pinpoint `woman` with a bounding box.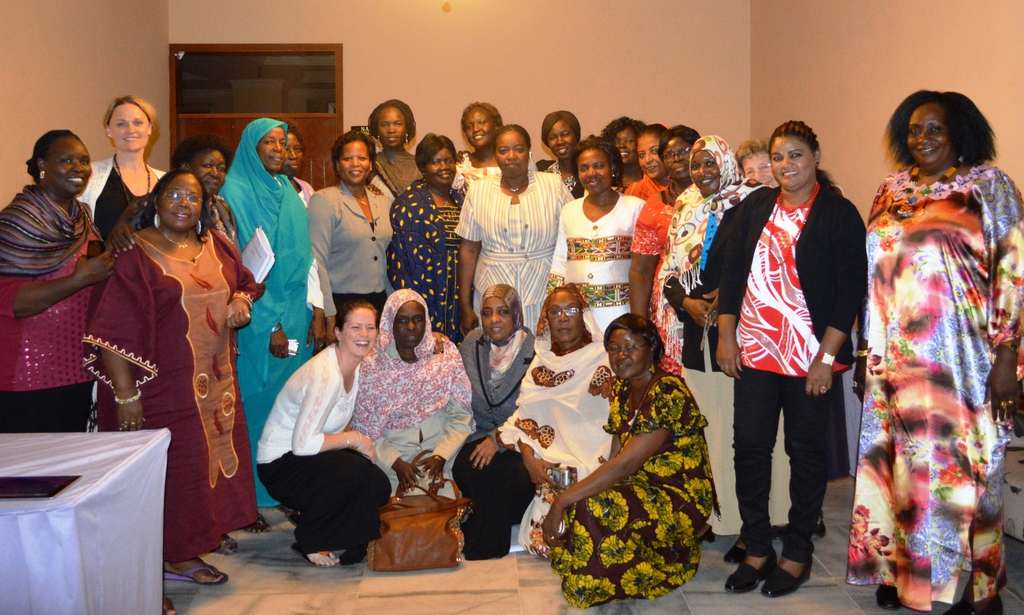
pyautogui.locateOnScreen(0, 134, 138, 427).
